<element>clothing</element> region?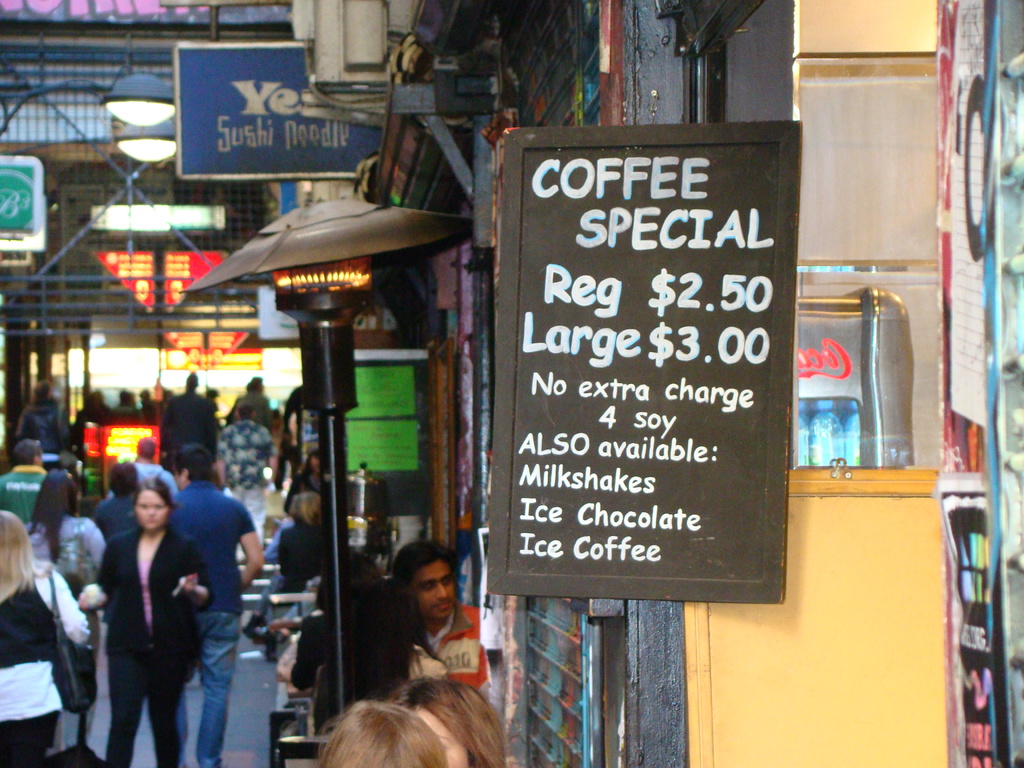
BBox(277, 523, 330, 590)
